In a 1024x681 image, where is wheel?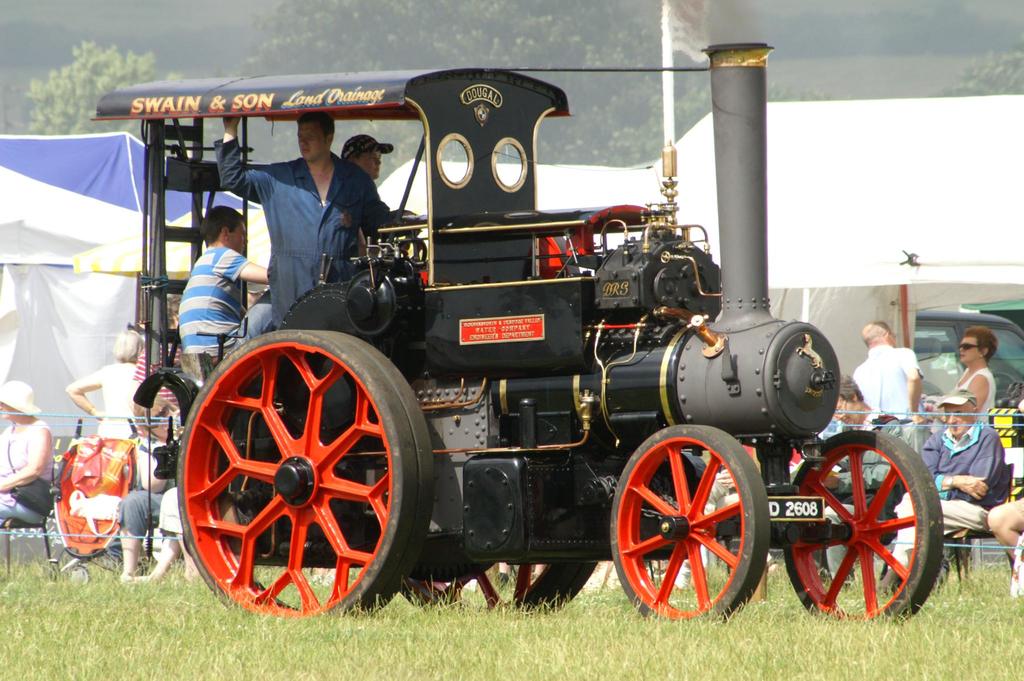
locate(783, 424, 948, 623).
